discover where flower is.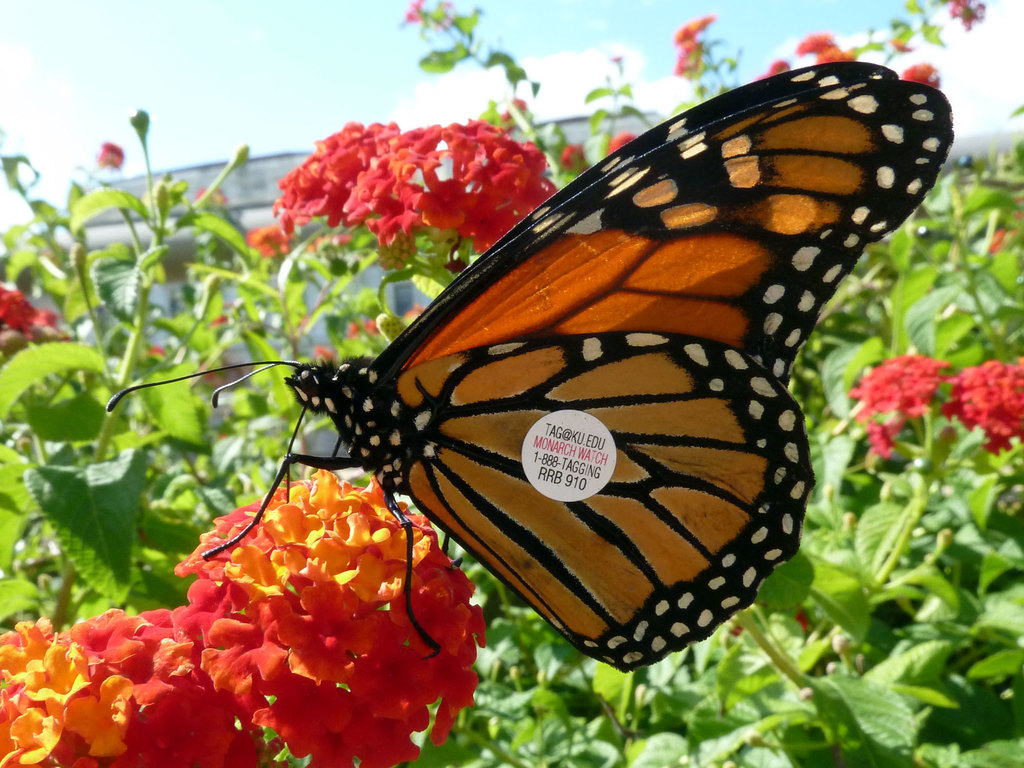
Discovered at (left=676, top=43, right=701, bottom=81).
